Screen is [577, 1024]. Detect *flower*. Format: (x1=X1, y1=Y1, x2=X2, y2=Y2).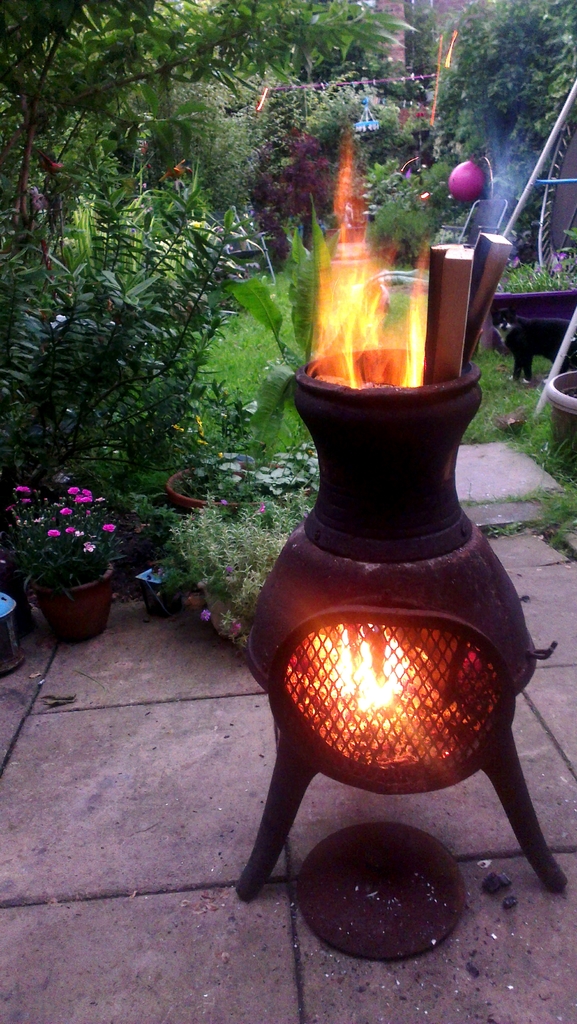
(x1=66, y1=524, x2=80, y2=535).
